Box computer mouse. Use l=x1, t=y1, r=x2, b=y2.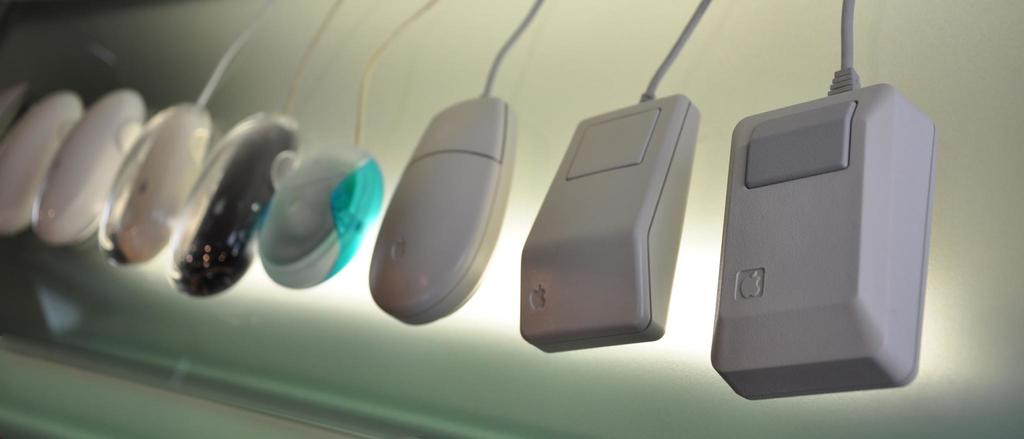
l=254, t=137, r=384, b=290.
